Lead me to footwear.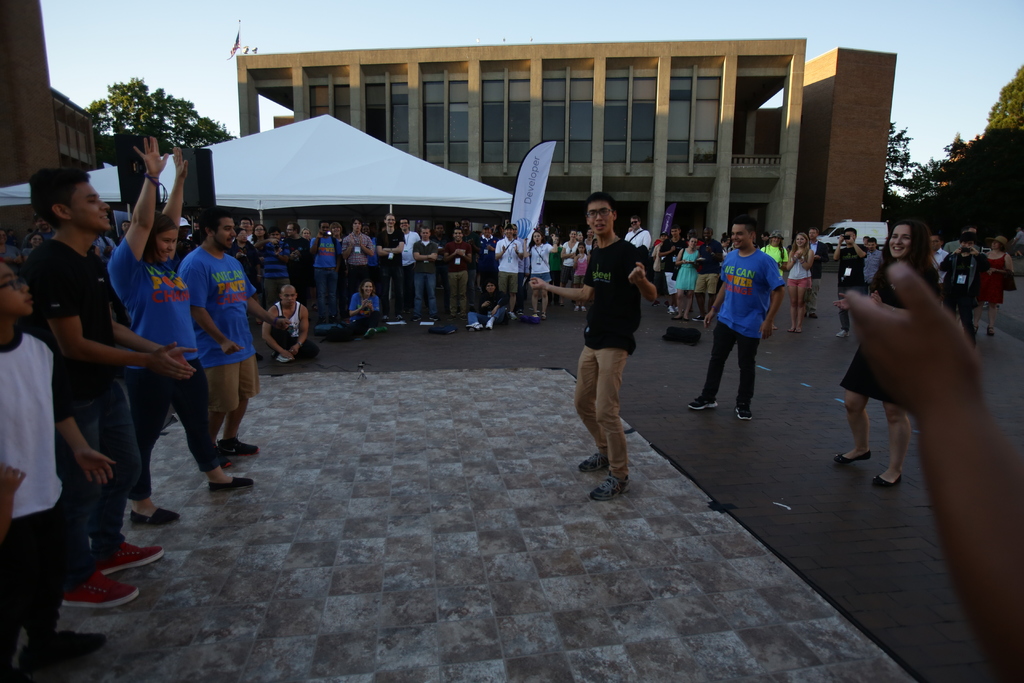
Lead to <bbox>179, 441, 247, 502</bbox>.
